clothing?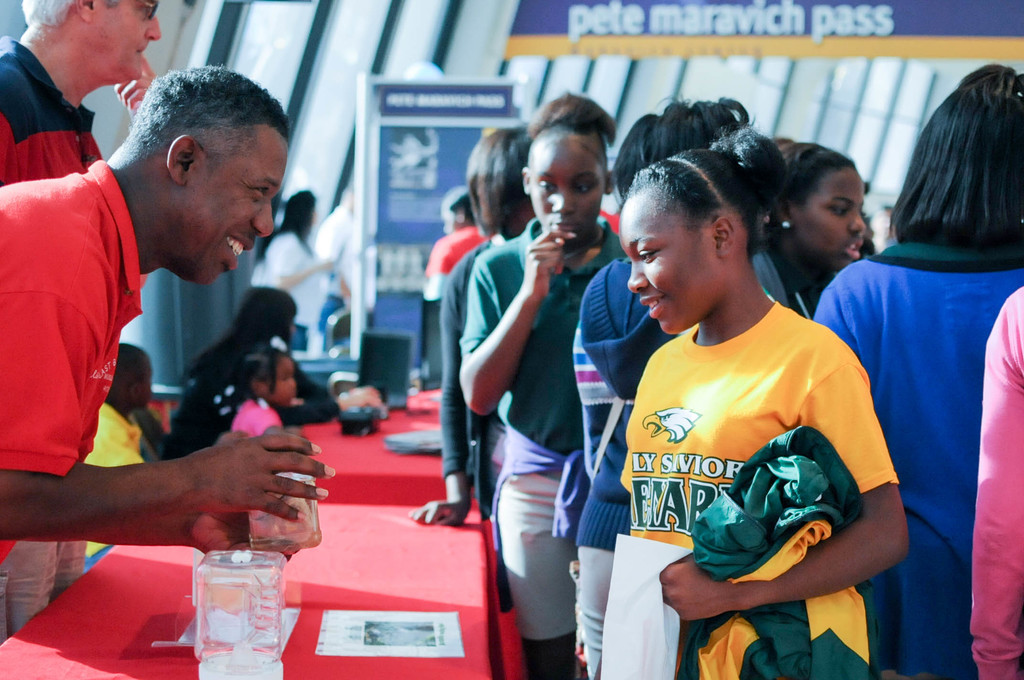
(582,255,684,679)
